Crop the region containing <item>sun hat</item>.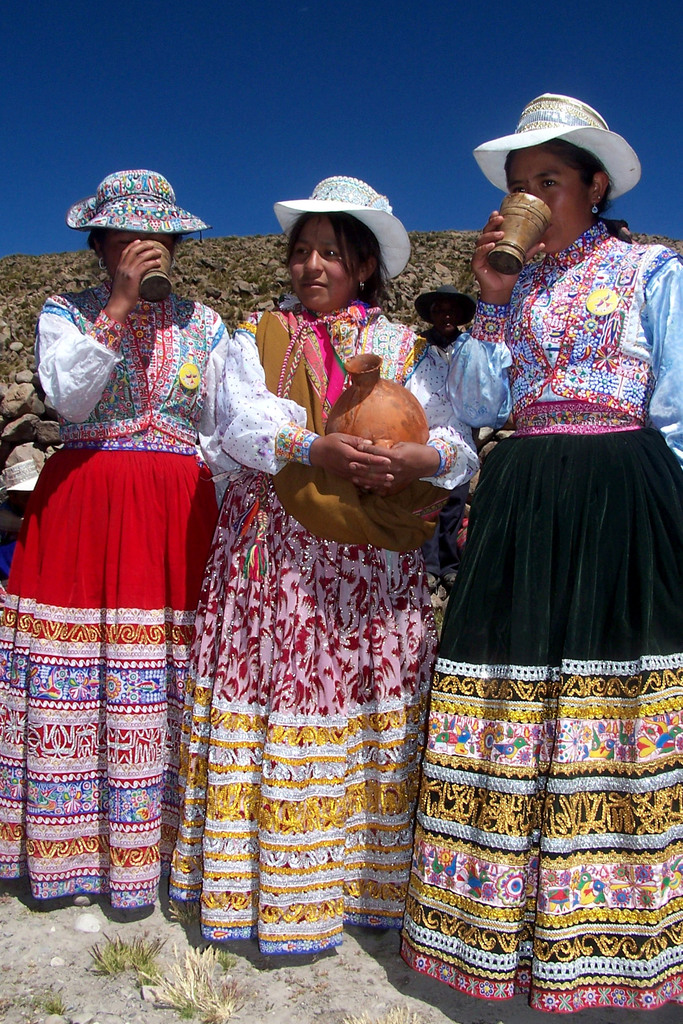
Crop region: {"left": 471, "top": 89, "right": 645, "bottom": 200}.
